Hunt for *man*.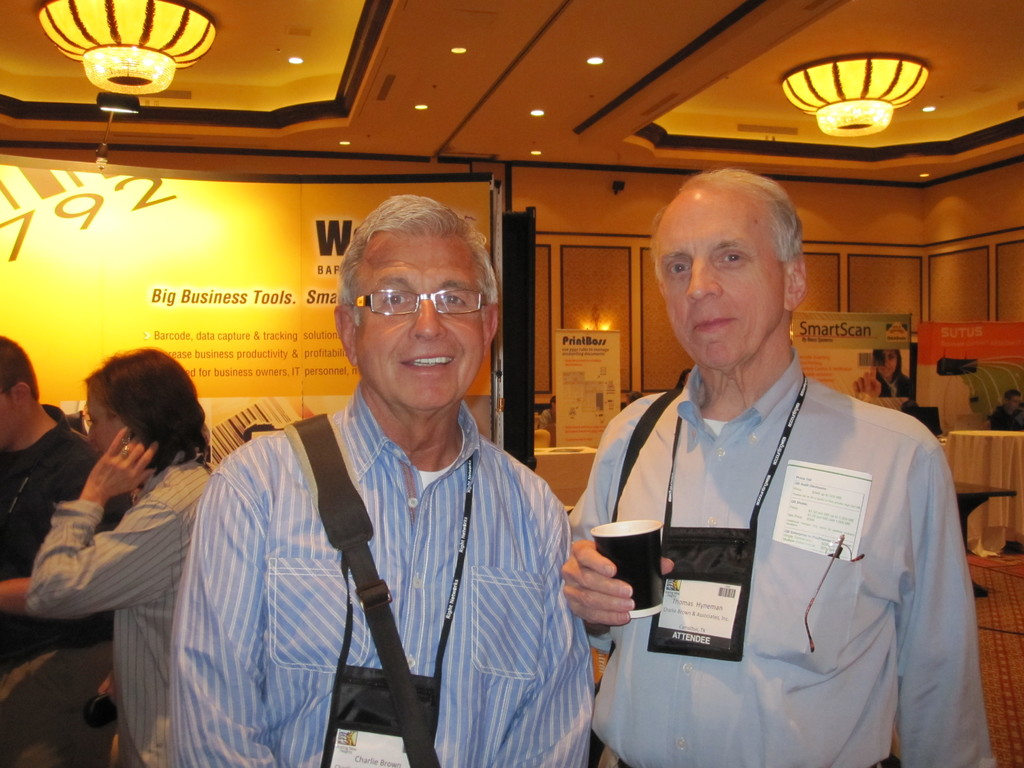
Hunted down at [x1=172, y1=193, x2=594, y2=767].
